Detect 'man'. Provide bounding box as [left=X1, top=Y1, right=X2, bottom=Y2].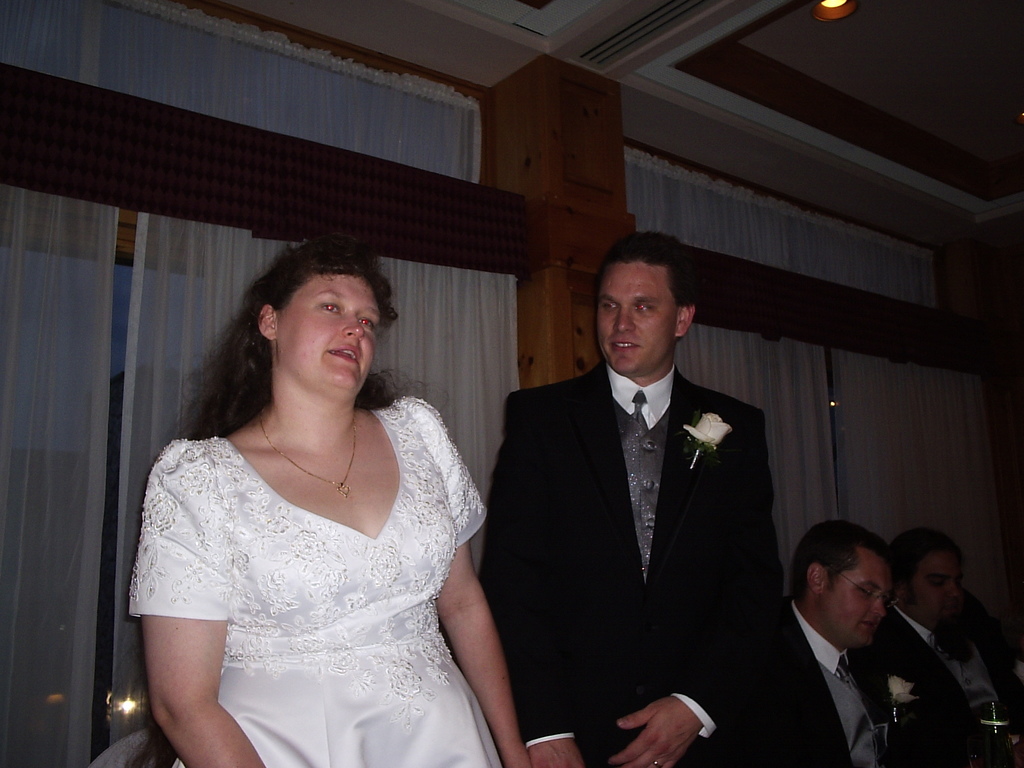
[left=483, top=230, right=790, bottom=767].
